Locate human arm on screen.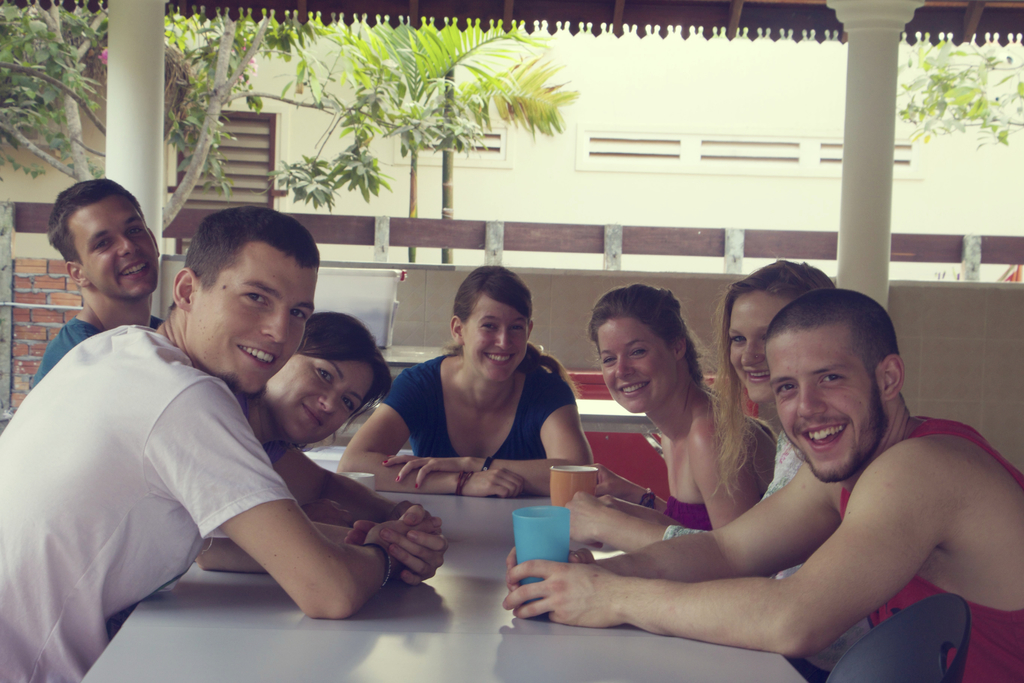
On screen at region(579, 453, 680, 513).
